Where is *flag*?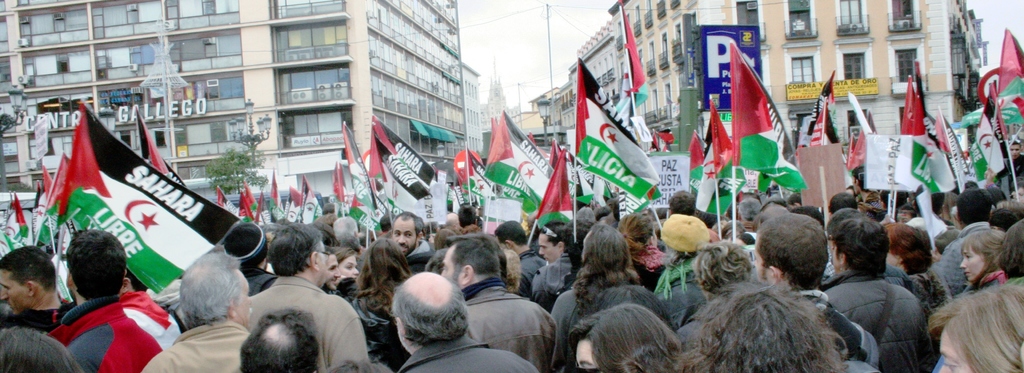
6/223/50/249.
